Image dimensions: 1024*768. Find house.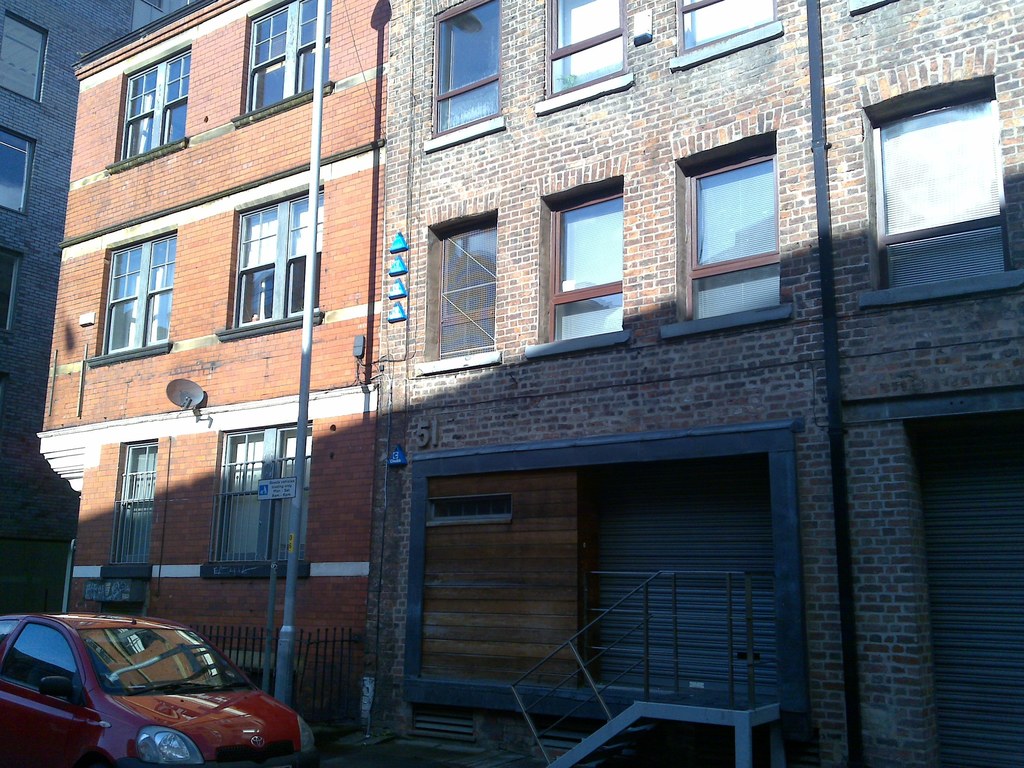
Rect(33, 0, 382, 729).
